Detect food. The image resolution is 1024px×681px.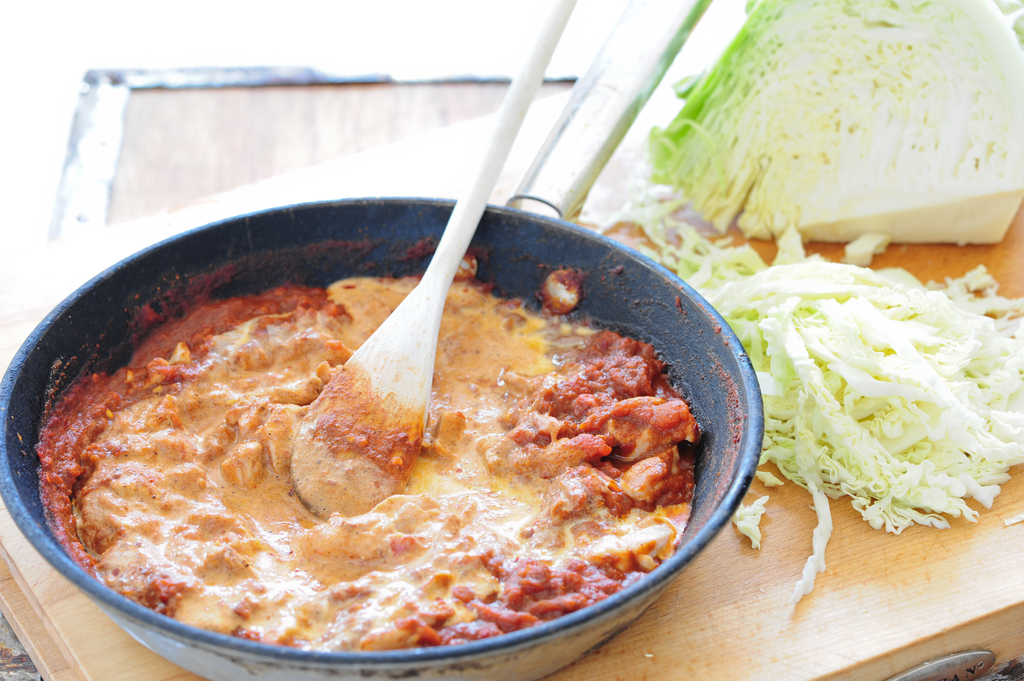
detection(595, 0, 1023, 608).
